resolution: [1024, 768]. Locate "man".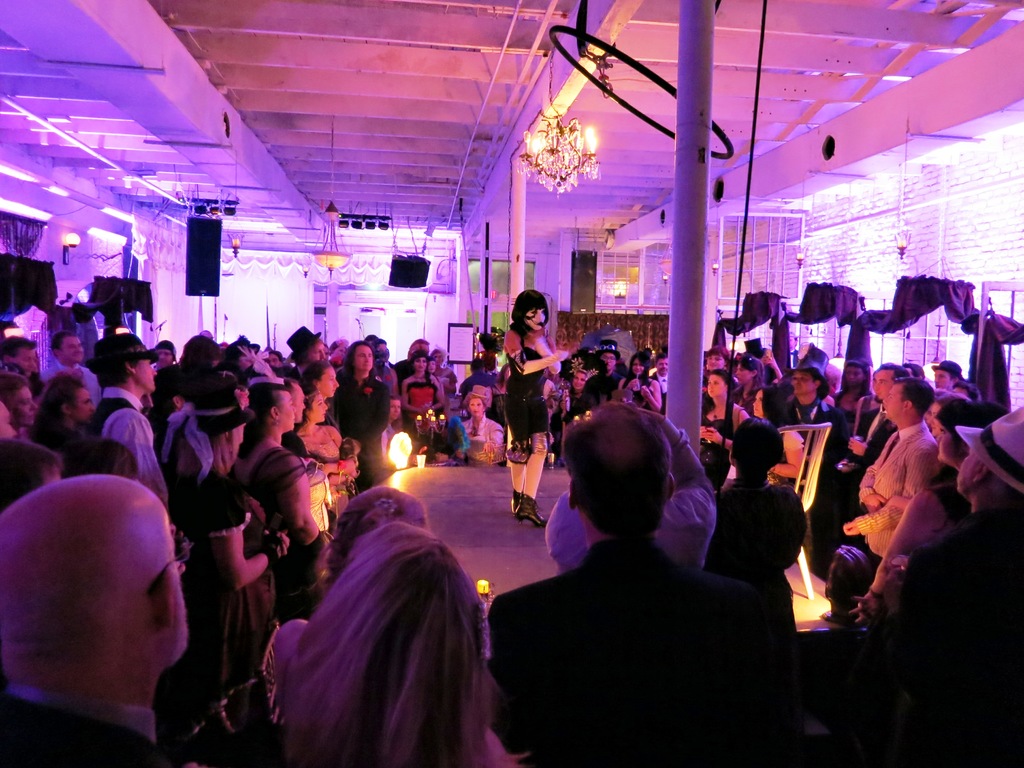
Rect(541, 411, 717, 570).
